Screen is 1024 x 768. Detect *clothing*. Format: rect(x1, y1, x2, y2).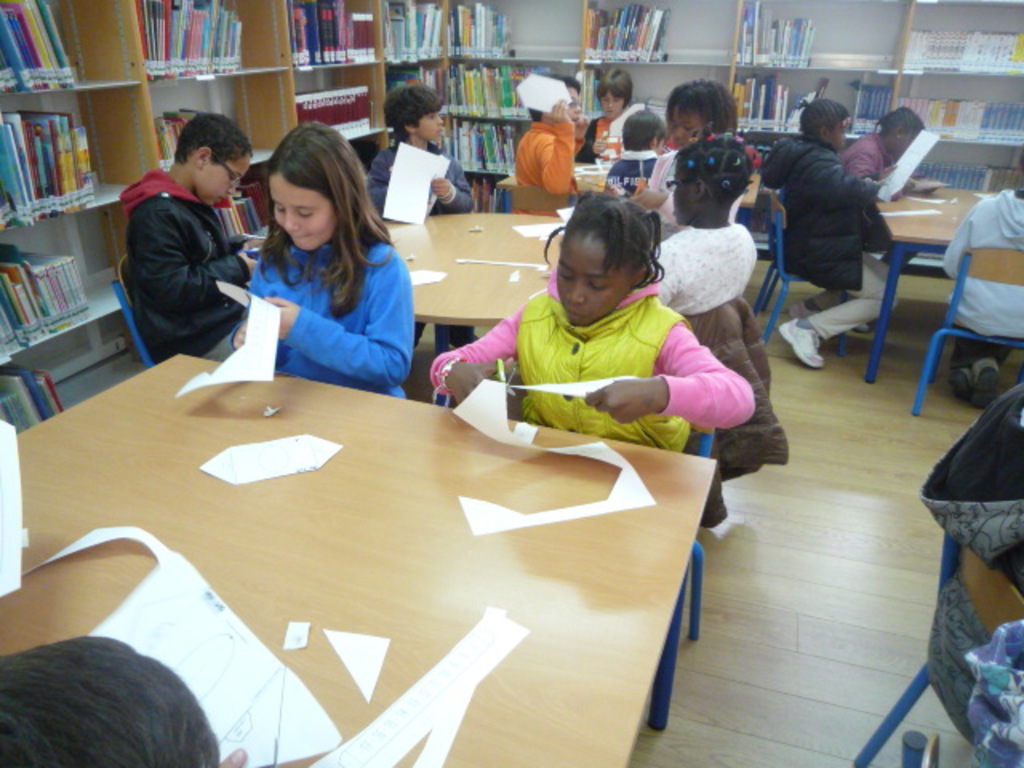
rect(648, 218, 757, 323).
